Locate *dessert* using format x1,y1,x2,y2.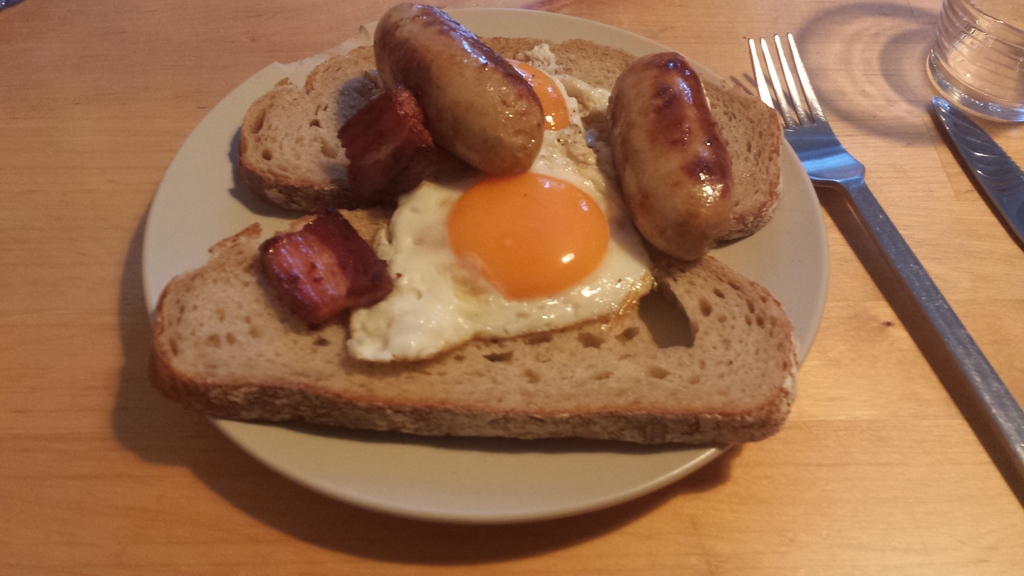
379,0,543,180.
